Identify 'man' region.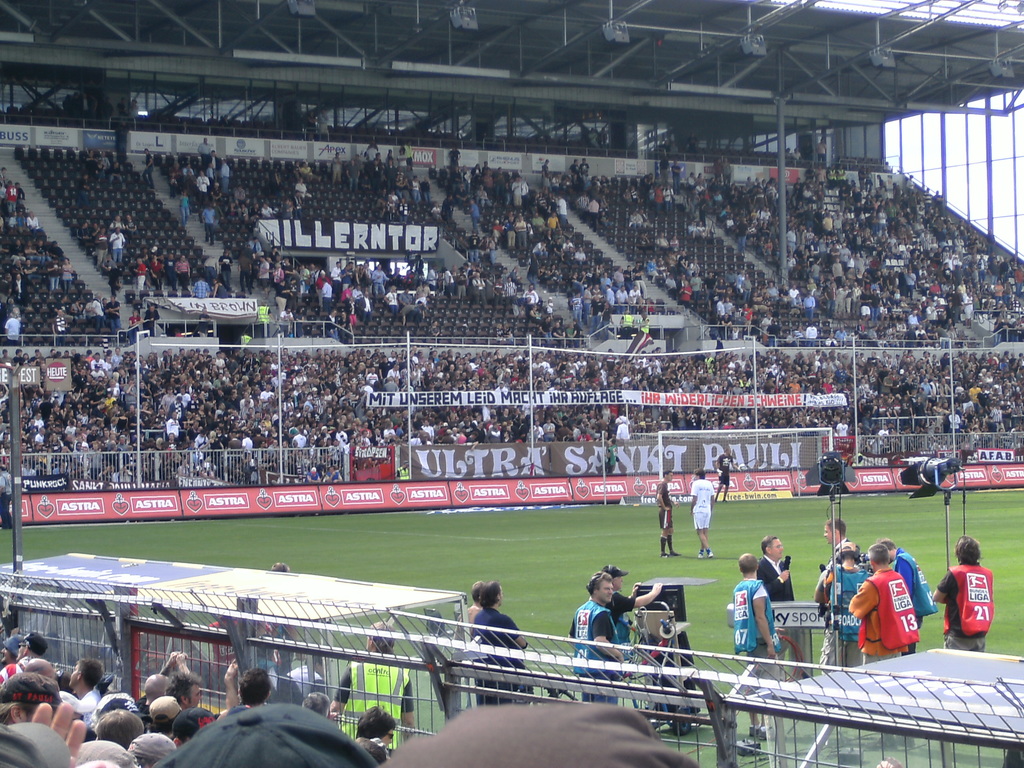
Region: locate(282, 198, 291, 218).
